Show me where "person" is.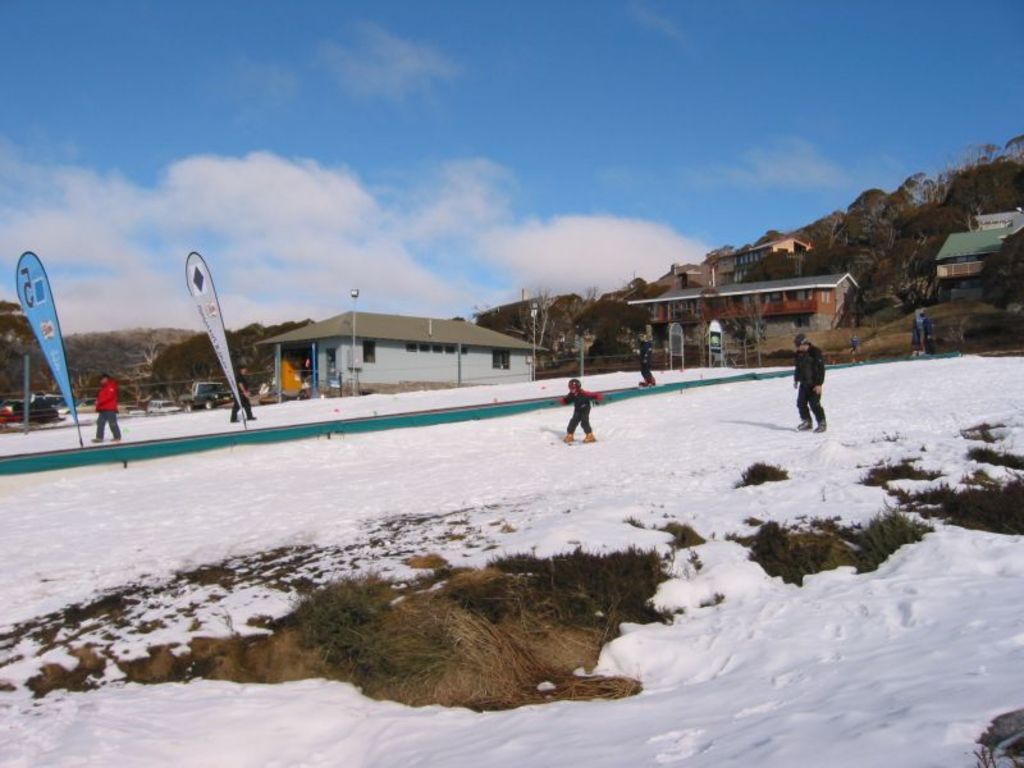
"person" is at {"left": 88, "top": 370, "right": 124, "bottom": 440}.
